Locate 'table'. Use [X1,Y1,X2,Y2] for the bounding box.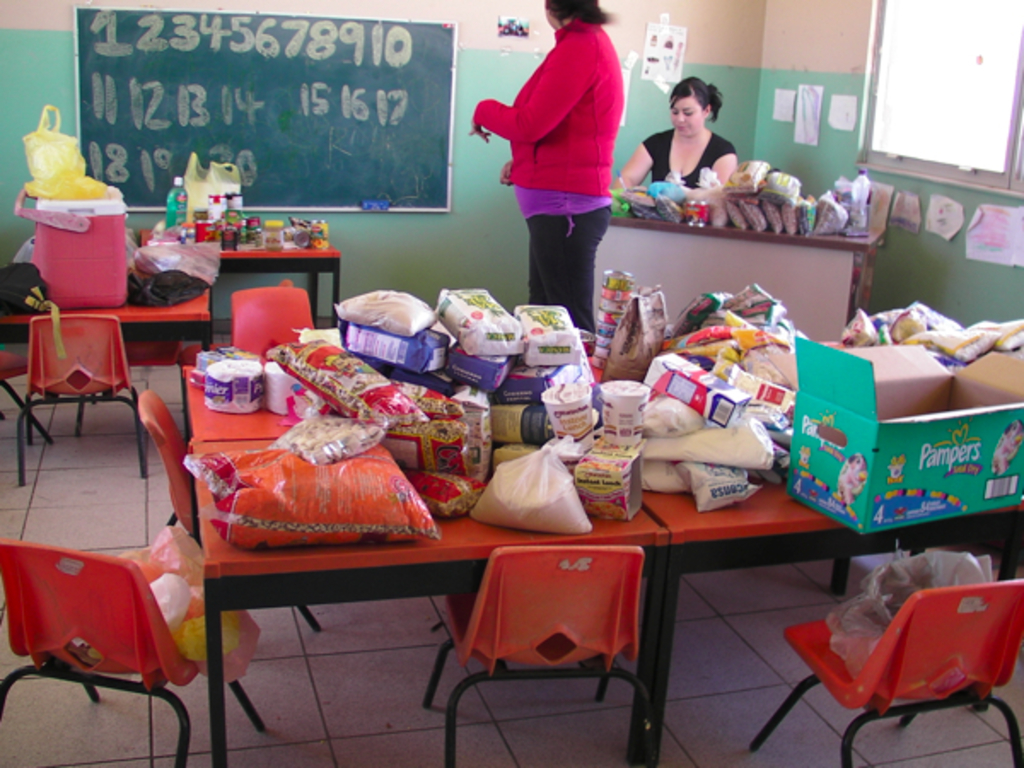
[183,329,708,449].
